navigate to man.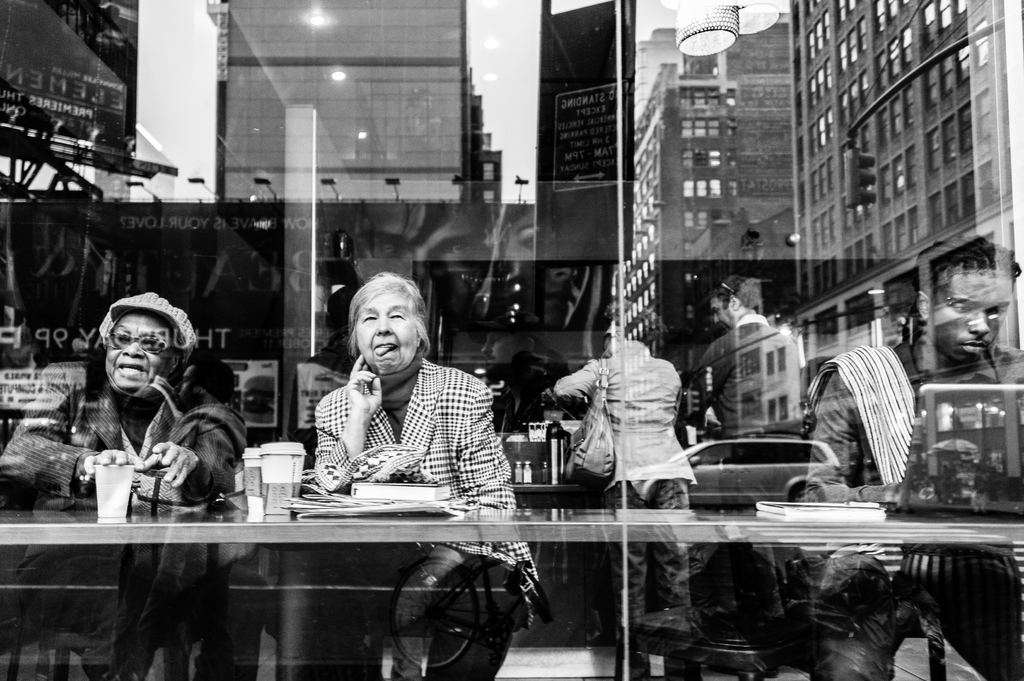
Navigation target: (x1=793, y1=234, x2=1023, y2=680).
